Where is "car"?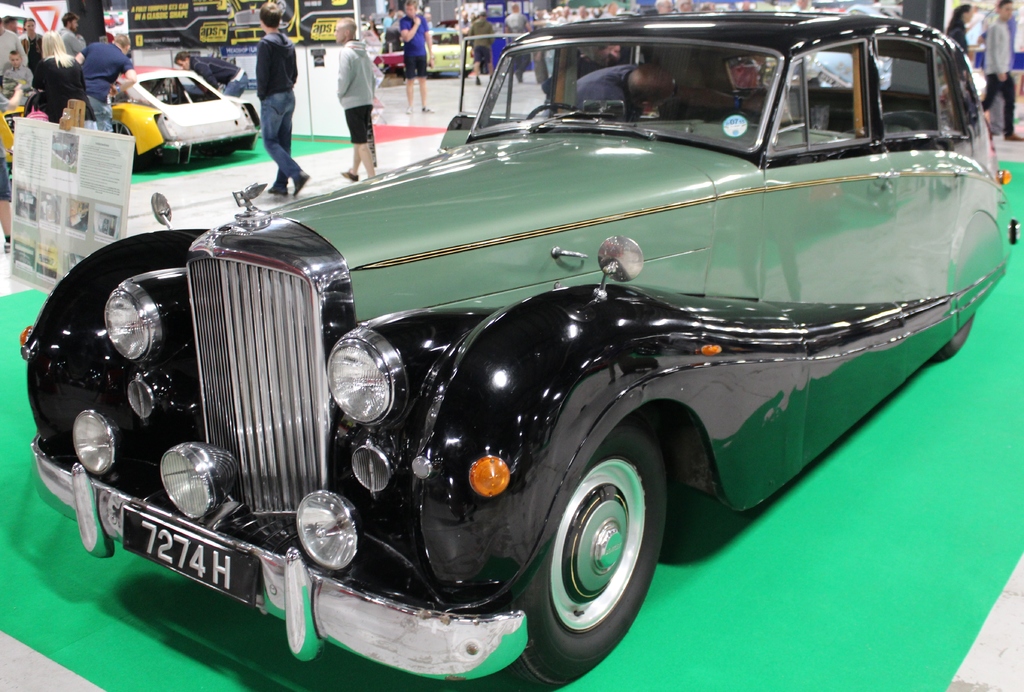
810, 3, 905, 91.
